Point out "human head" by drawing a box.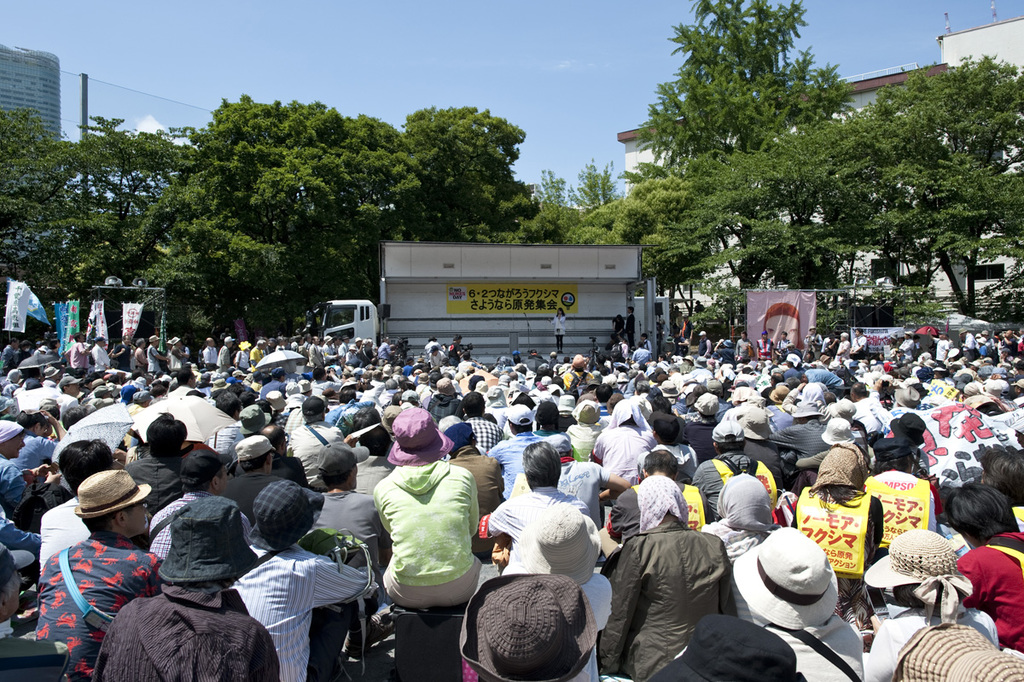
[461, 391, 487, 417].
